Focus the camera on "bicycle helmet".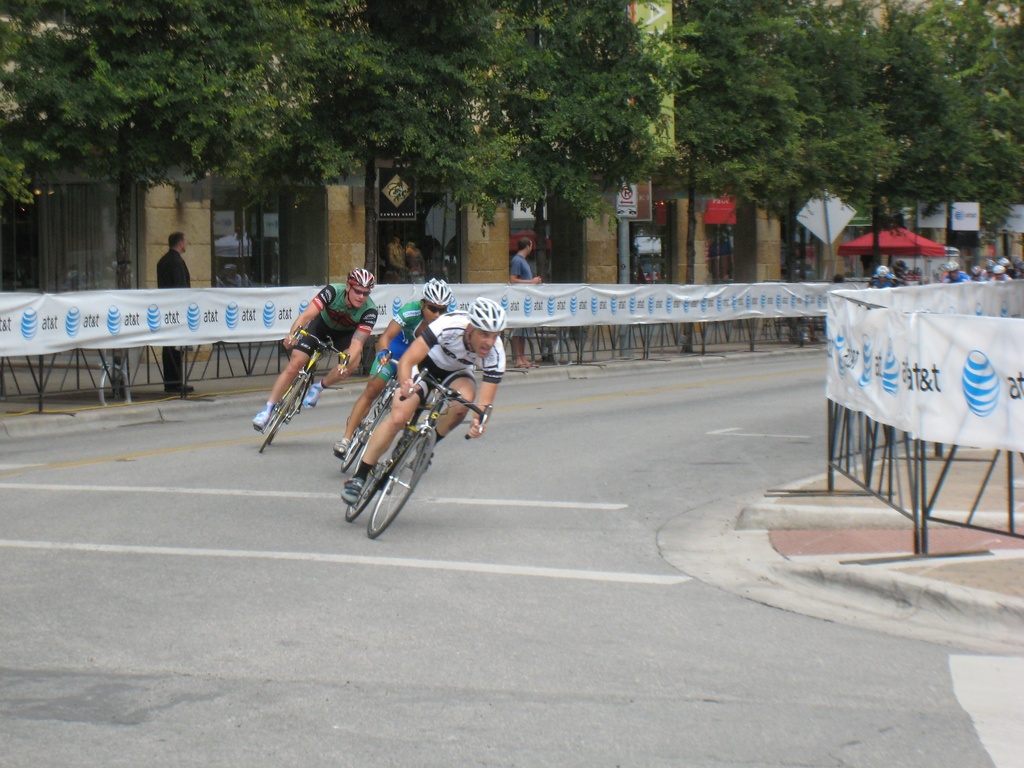
Focus region: (467,296,507,351).
